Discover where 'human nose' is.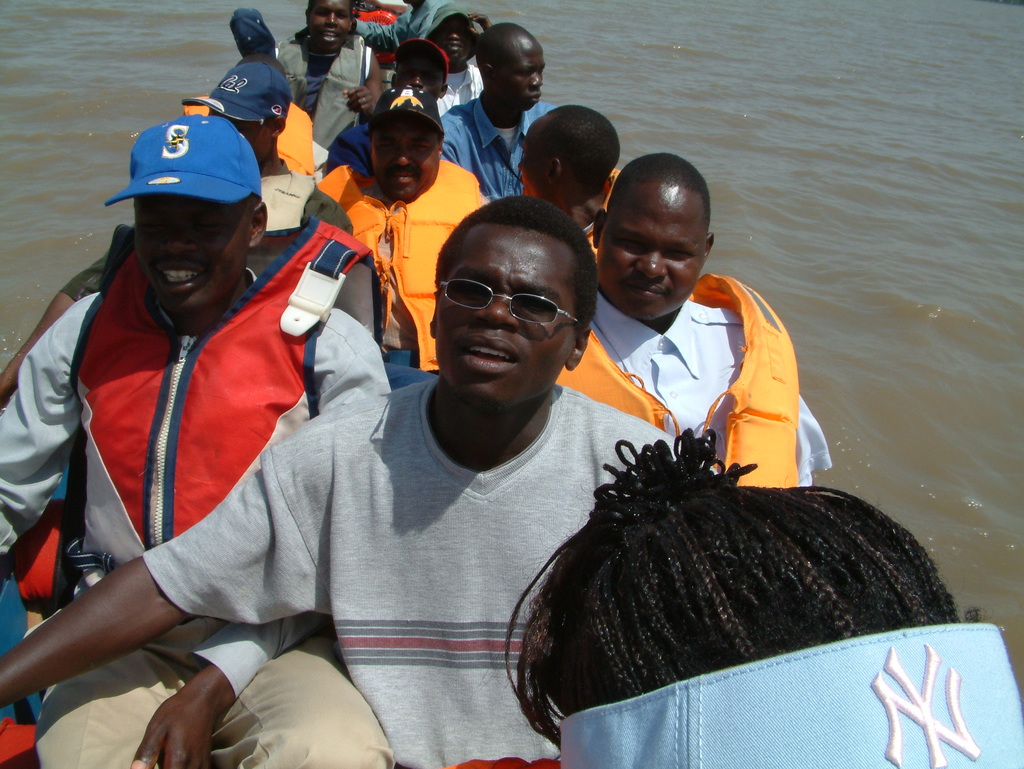
Discovered at {"left": 532, "top": 74, "right": 541, "bottom": 86}.
